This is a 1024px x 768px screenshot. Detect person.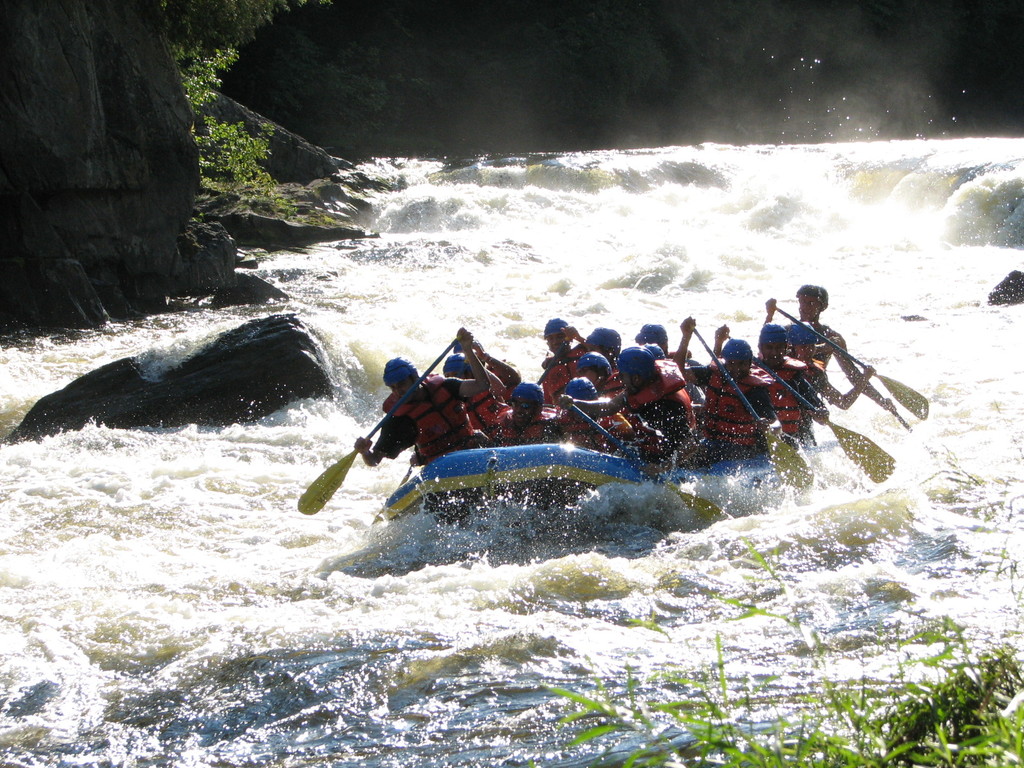
l=352, t=326, r=492, b=465.
